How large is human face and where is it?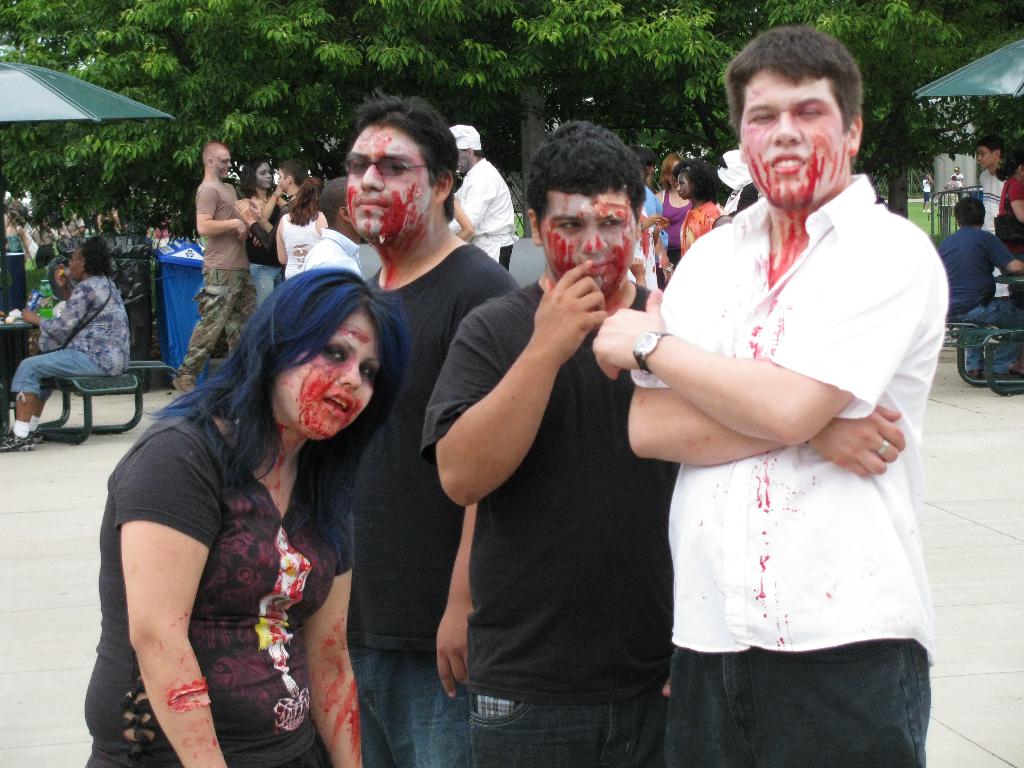
Bounding box: bbox(346, 125, 433, 246).
